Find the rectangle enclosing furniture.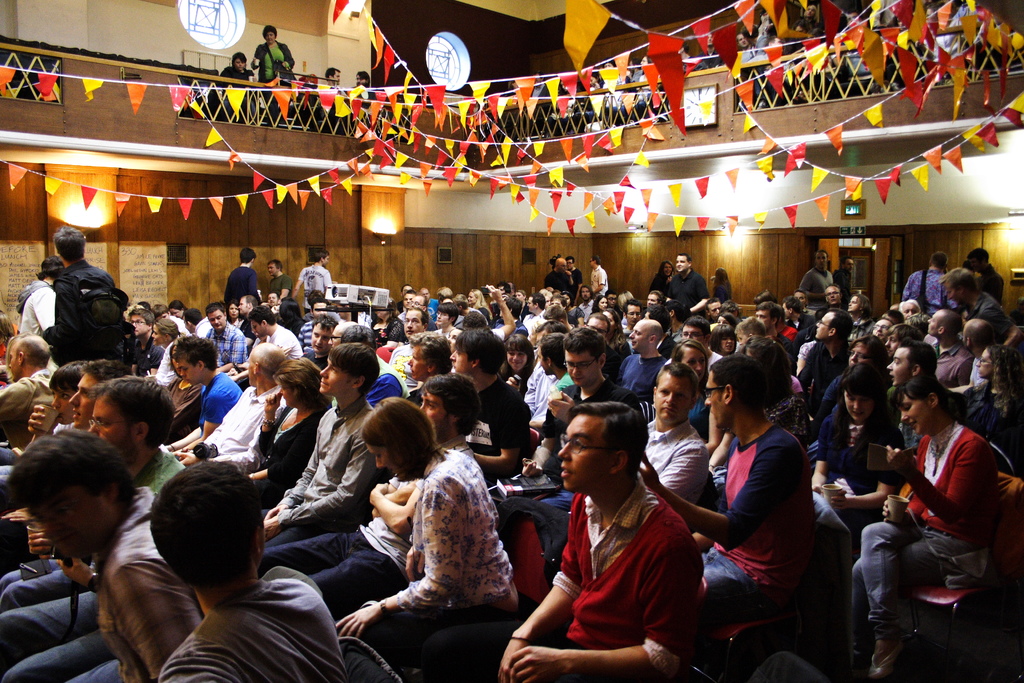
499 519 553 600.
